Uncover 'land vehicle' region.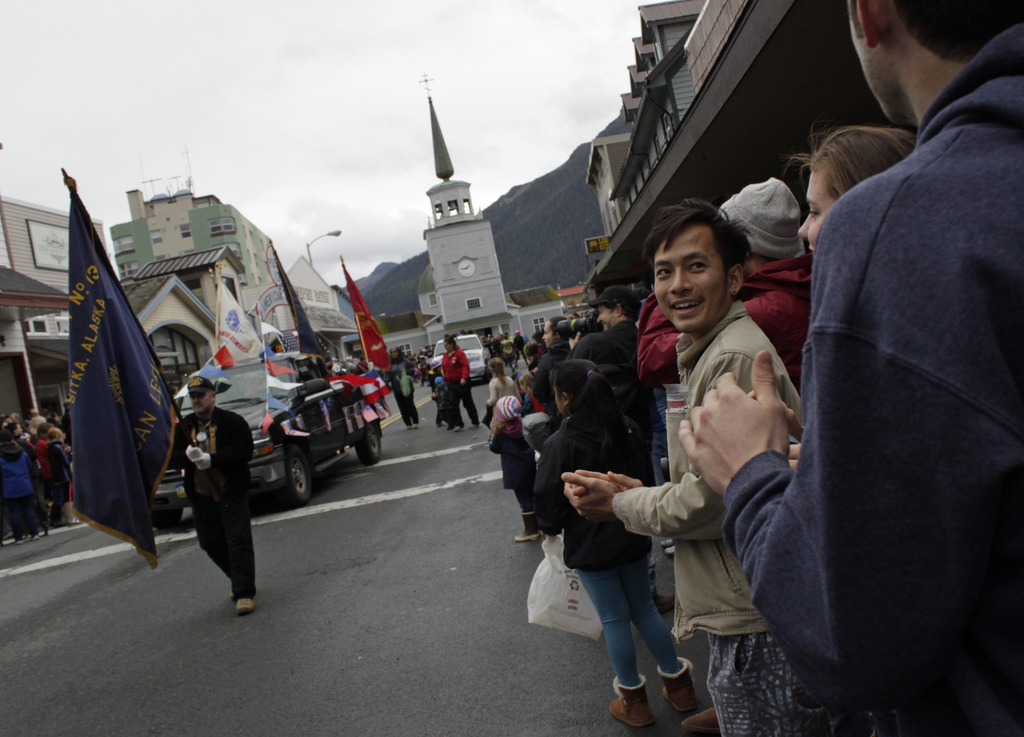
Uncovered: <region>146, 346, 387, 507</region>.
